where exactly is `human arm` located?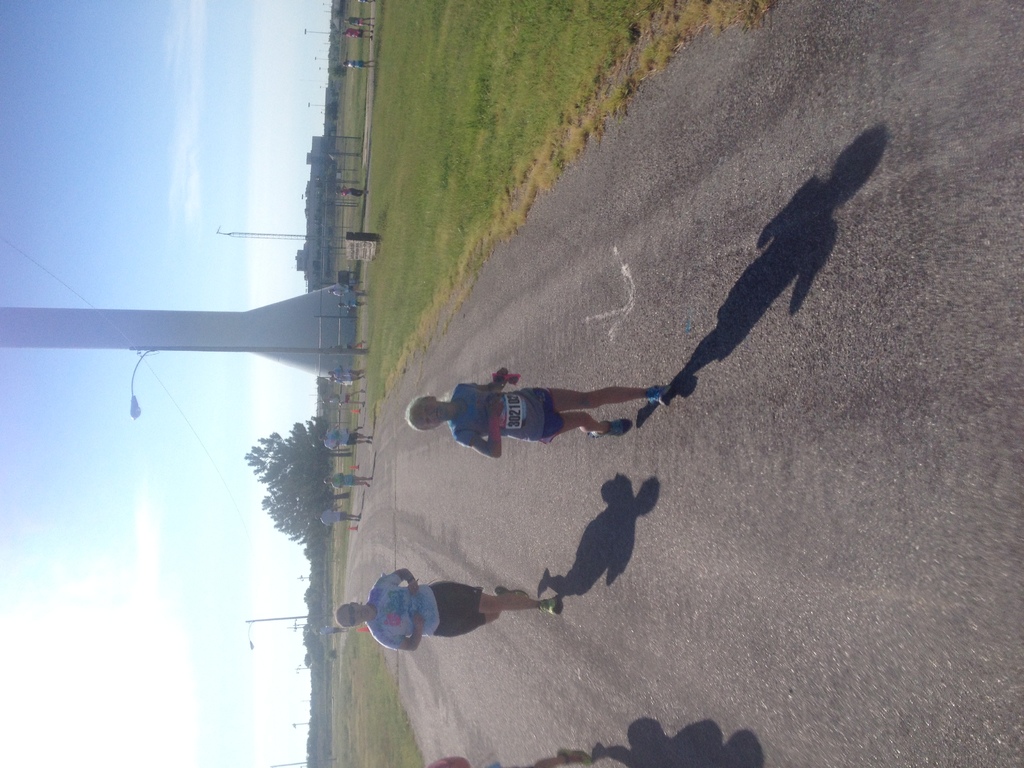
Its bounding box is {"x1": 372, "y1": 564, "x2": 426, "y2": 595}.
